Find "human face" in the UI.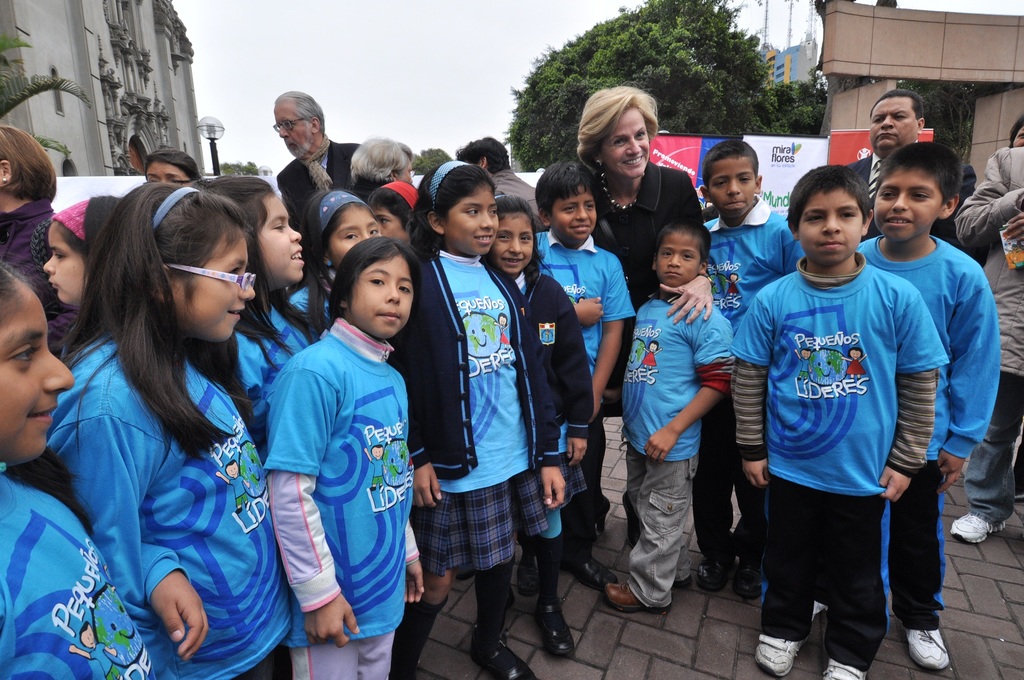
UI element at [x1=255, y1=193, x2=308, y2=287].
